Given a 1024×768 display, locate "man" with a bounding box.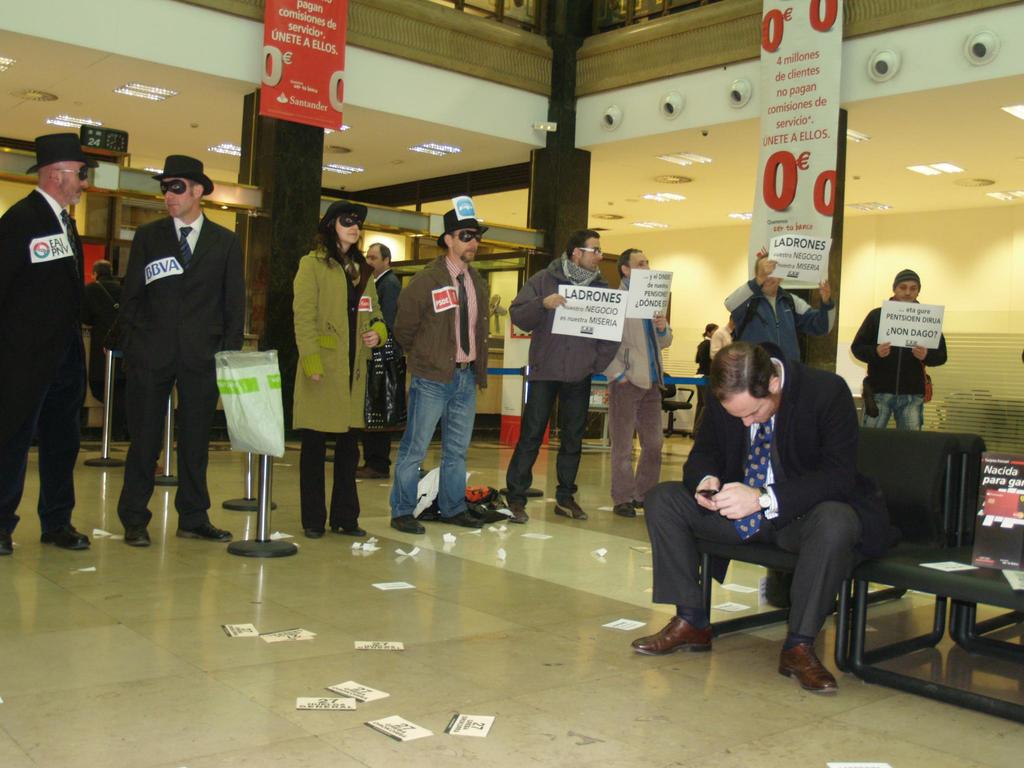
Located: region(844, 268, 950, 438).
